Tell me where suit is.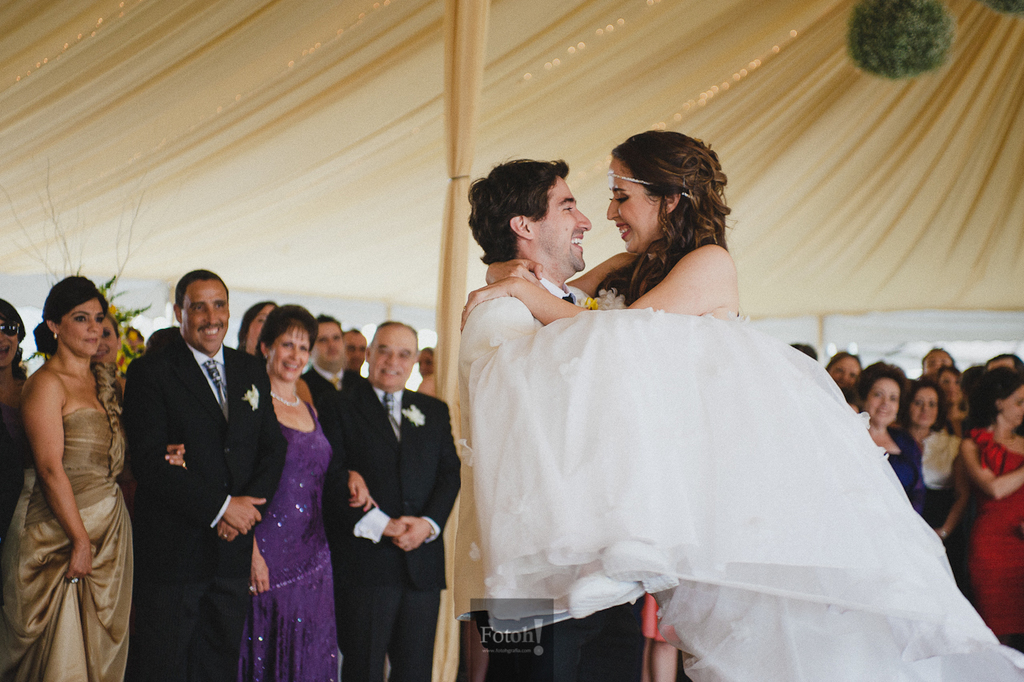
suit is at 329,386,466,681.
